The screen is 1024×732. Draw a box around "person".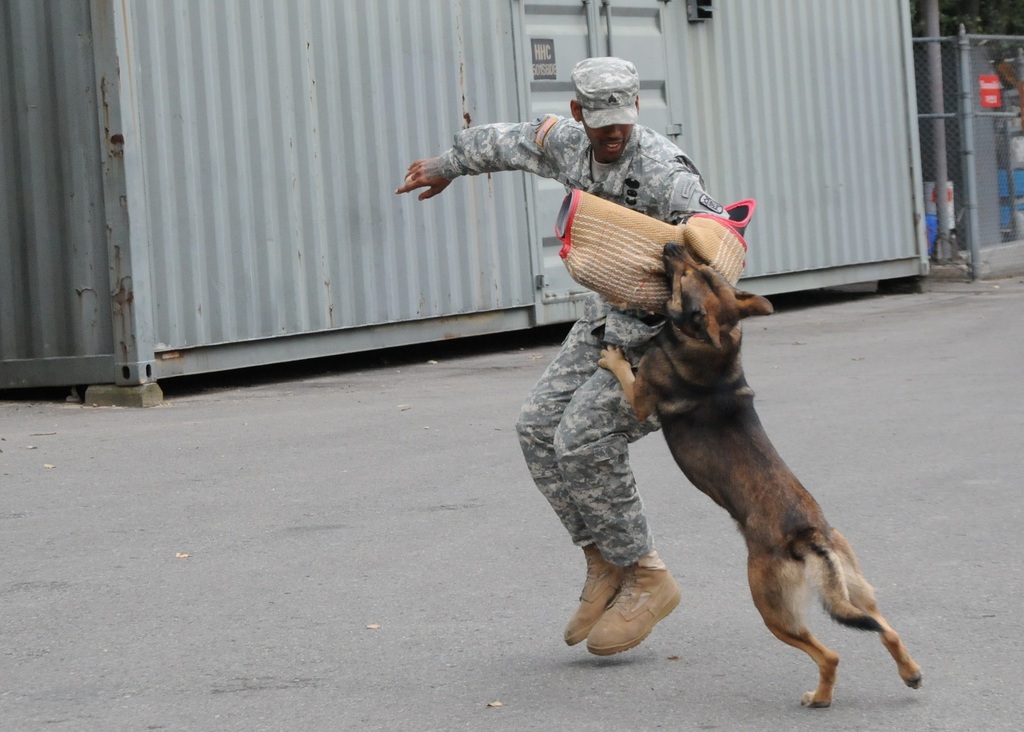
(left=388, top=56, right=749, bottom=653).
